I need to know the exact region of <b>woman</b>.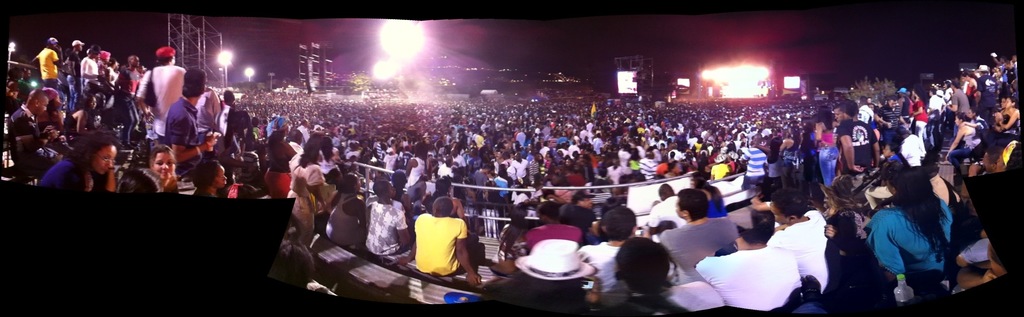
Region: (126, 142, 187, 197).
